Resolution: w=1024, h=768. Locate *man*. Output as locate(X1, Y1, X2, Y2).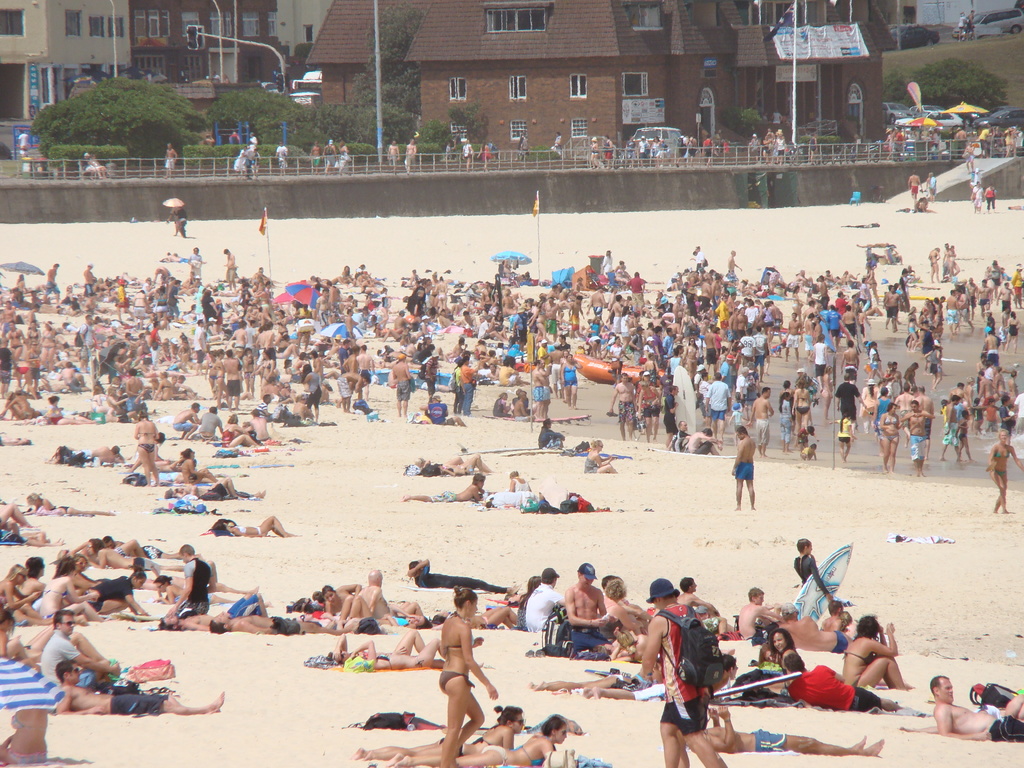
locate(392, 308, 413, 331).
